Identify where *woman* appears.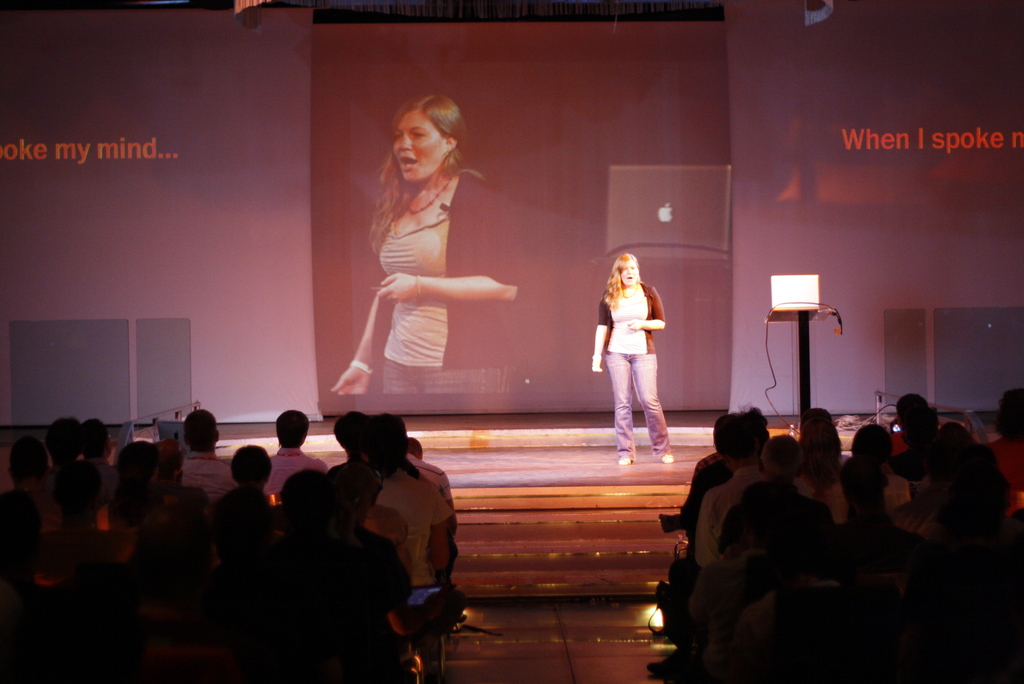
Appears at 337, 94, 513, 438.
